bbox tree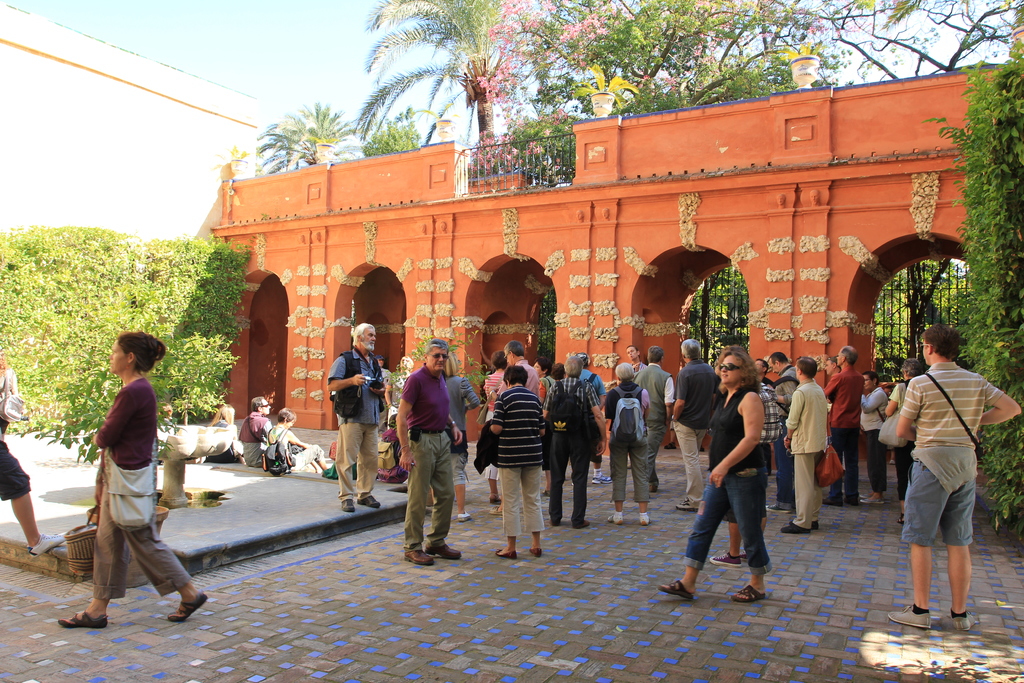
(left=728, top=0, right=1023, bottom=369)
